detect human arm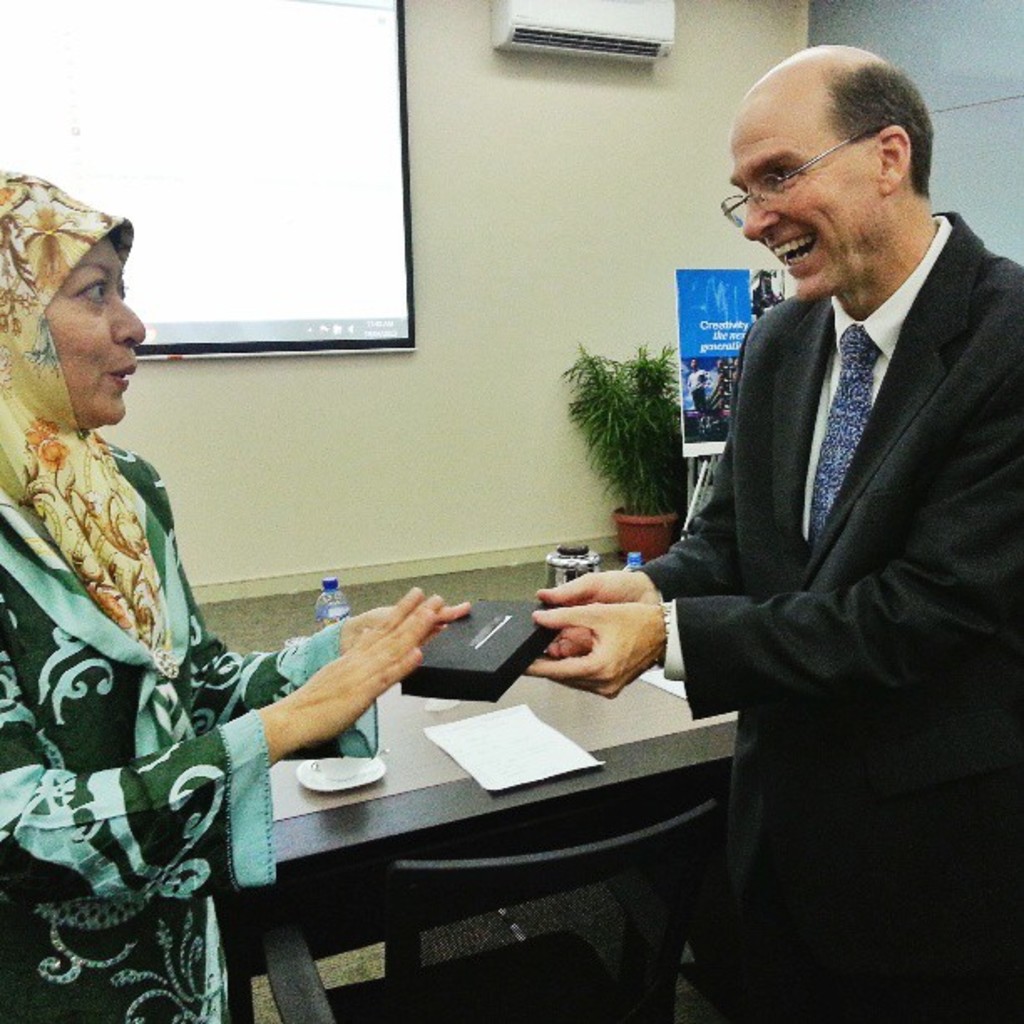
Rect(0, 596, 472, 897)
